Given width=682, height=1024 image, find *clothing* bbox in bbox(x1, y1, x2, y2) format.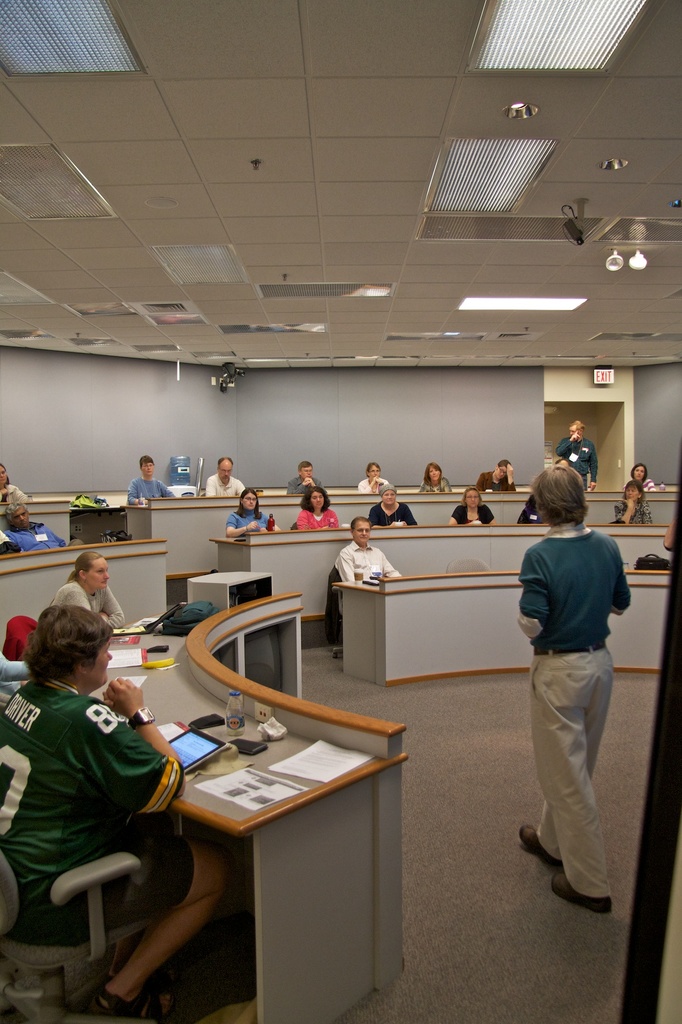
bbox(358, 477, 393, 494).
